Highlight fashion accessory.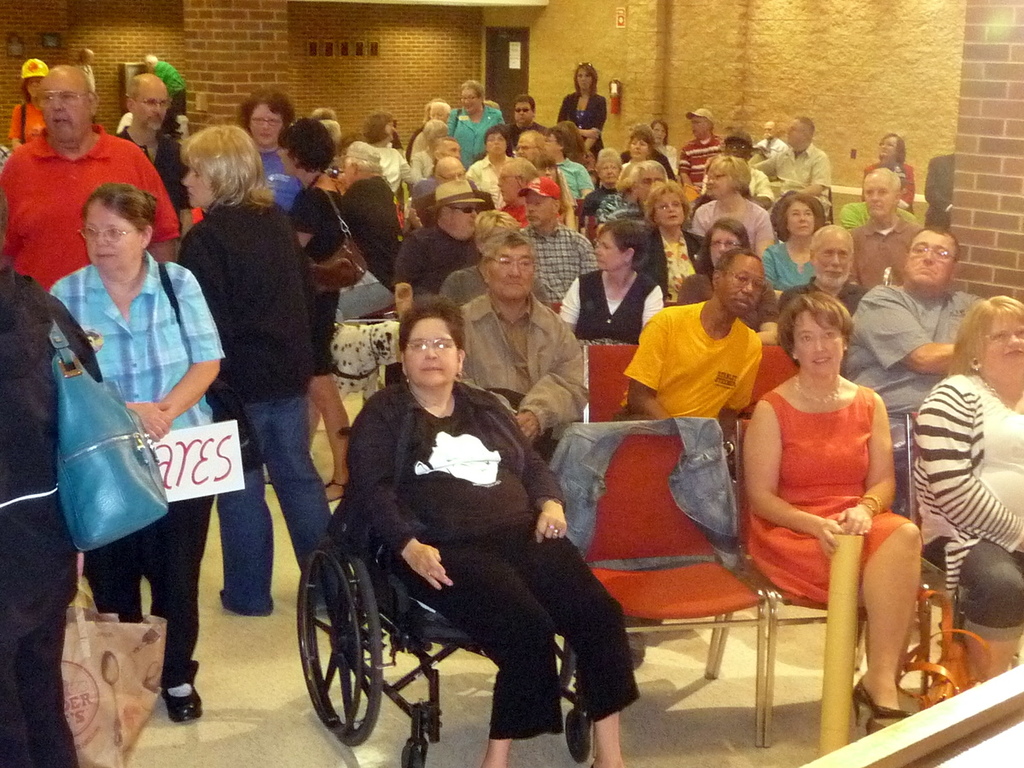
Highlighted region: {"x1": 573, "y1": 61, "x2": 595, "y2": 73}.
